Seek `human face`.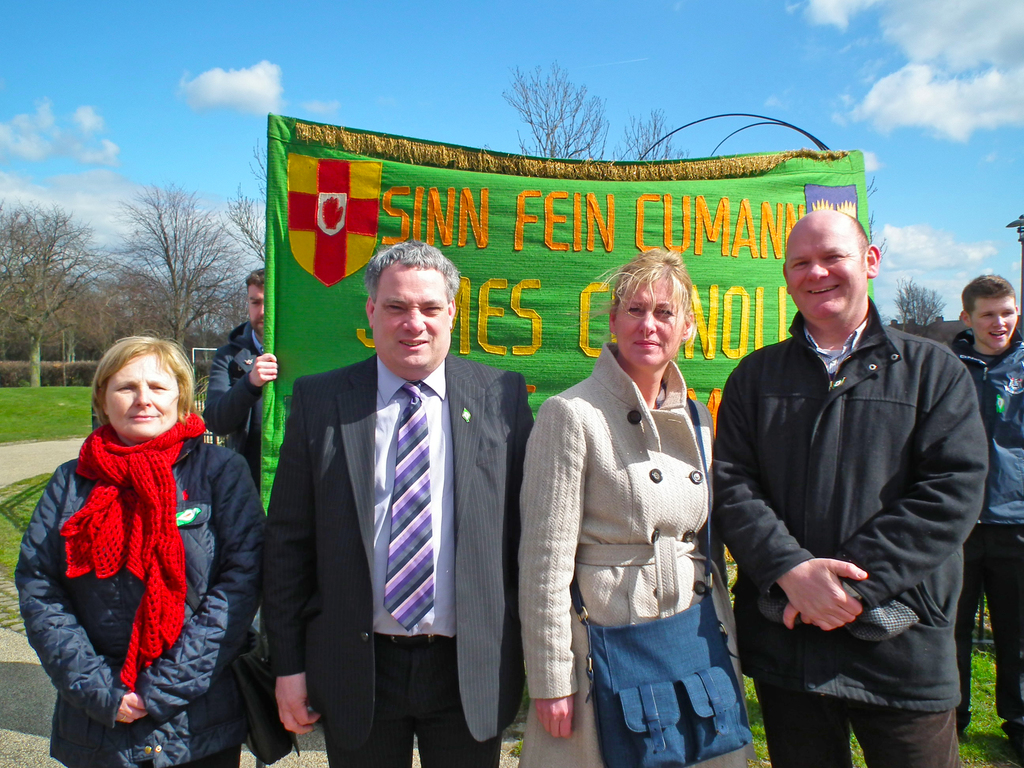
x1=789, y1=209, x2=860, y2=323.
